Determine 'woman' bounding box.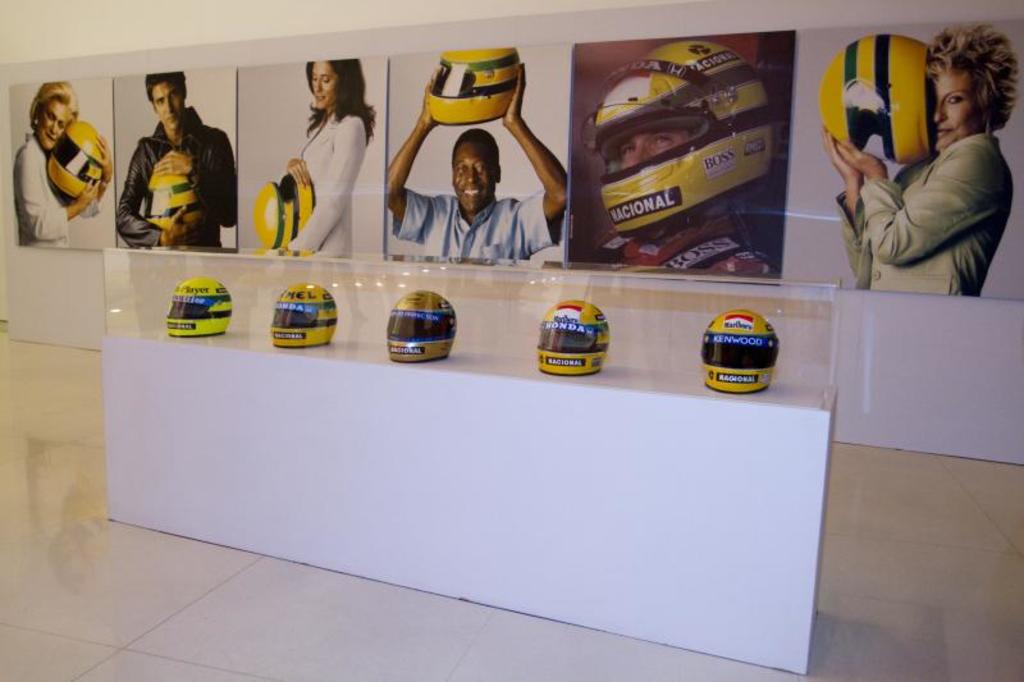
Determined: (x1=12, y1=81, x2=113, y2=247).
